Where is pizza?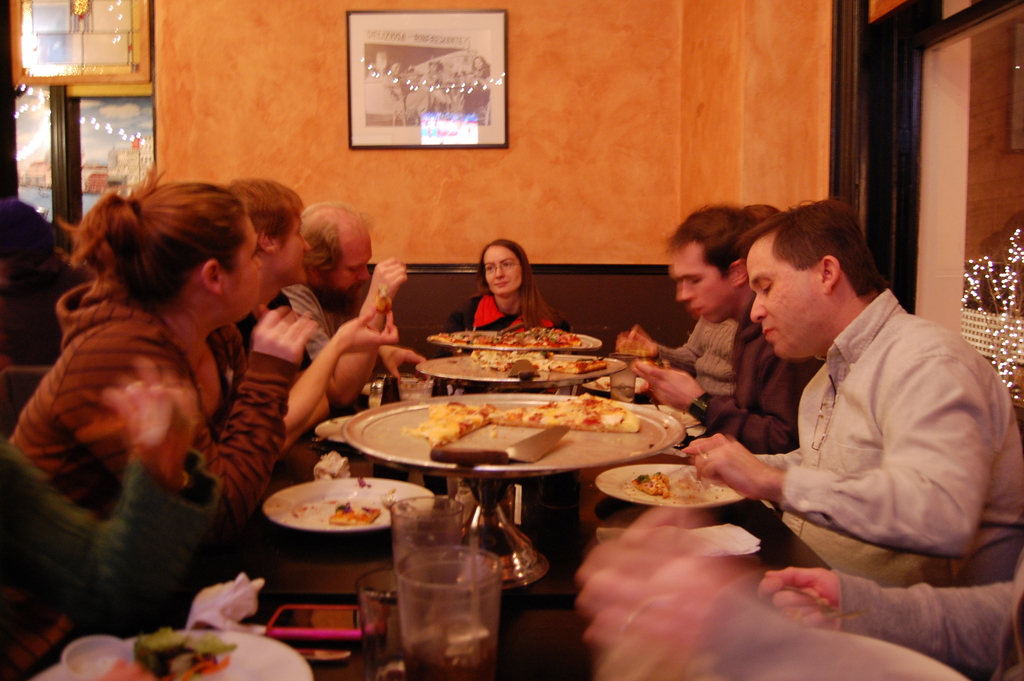
<bbox>101, 635, 231, 674</bbox>.
